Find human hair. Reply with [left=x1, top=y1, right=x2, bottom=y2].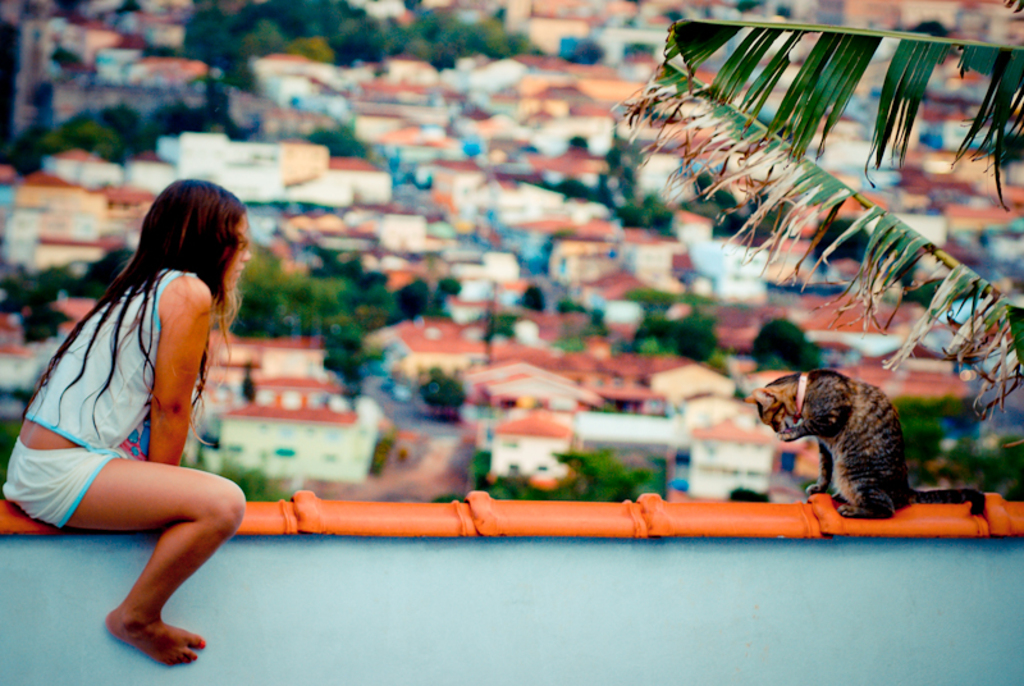
[left=14, top=175, right=247, bottom=456].
